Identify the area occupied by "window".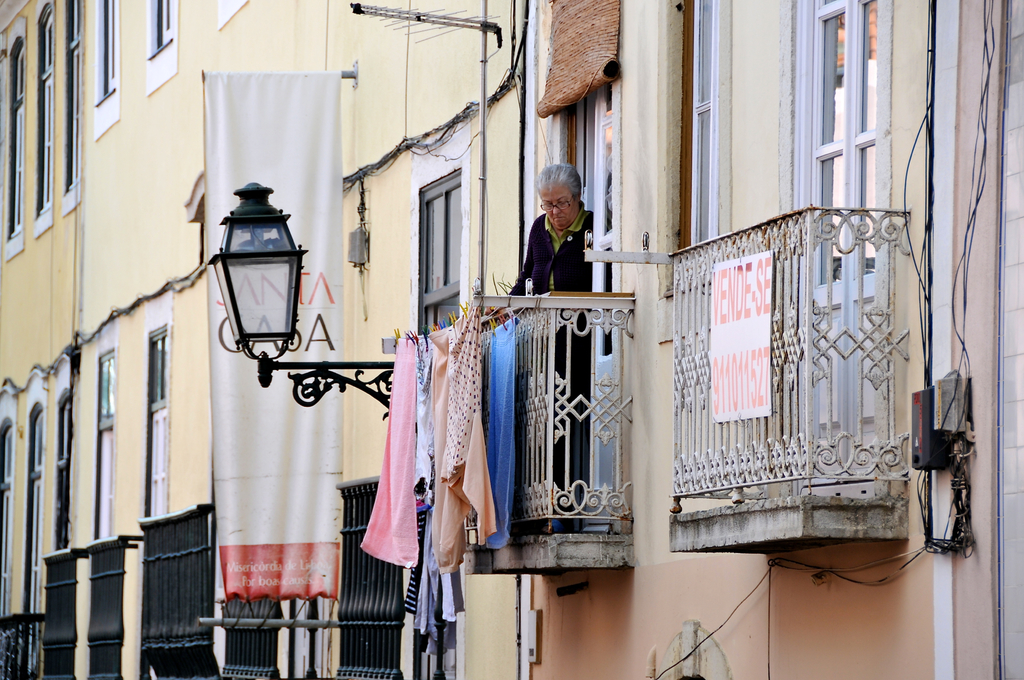
Area: left=28, top=409, right=40, bottom=665.
